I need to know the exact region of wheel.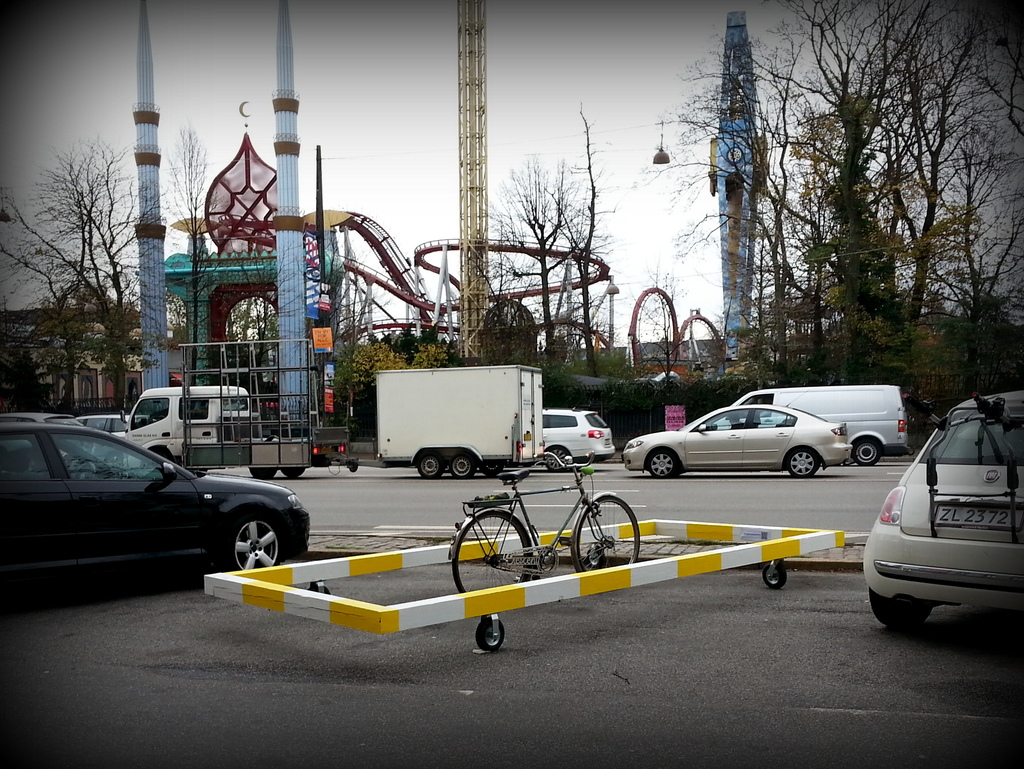
Region: locate(283, 466, 304, 478).
